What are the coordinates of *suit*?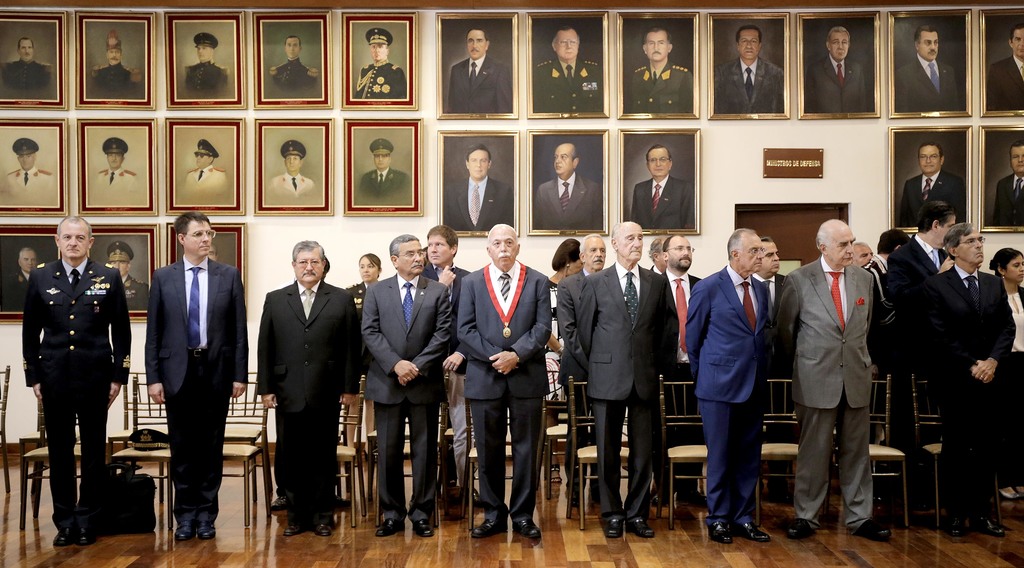
region(450, 178, 518, 231).
